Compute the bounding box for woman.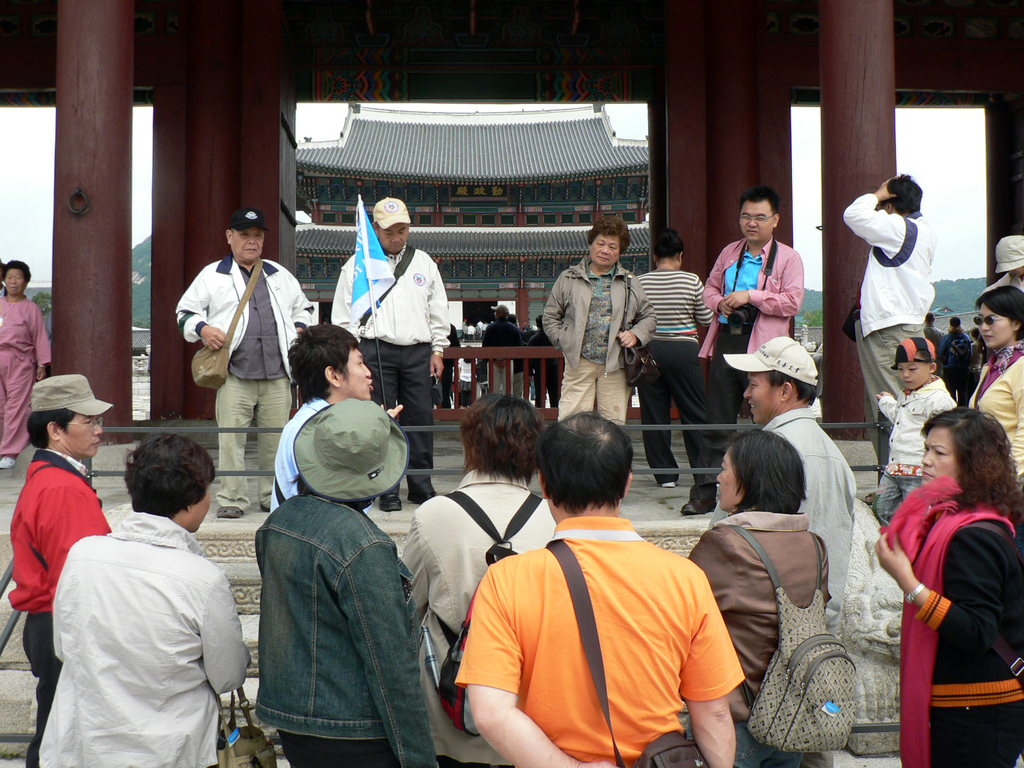
886,378,1014,747.
